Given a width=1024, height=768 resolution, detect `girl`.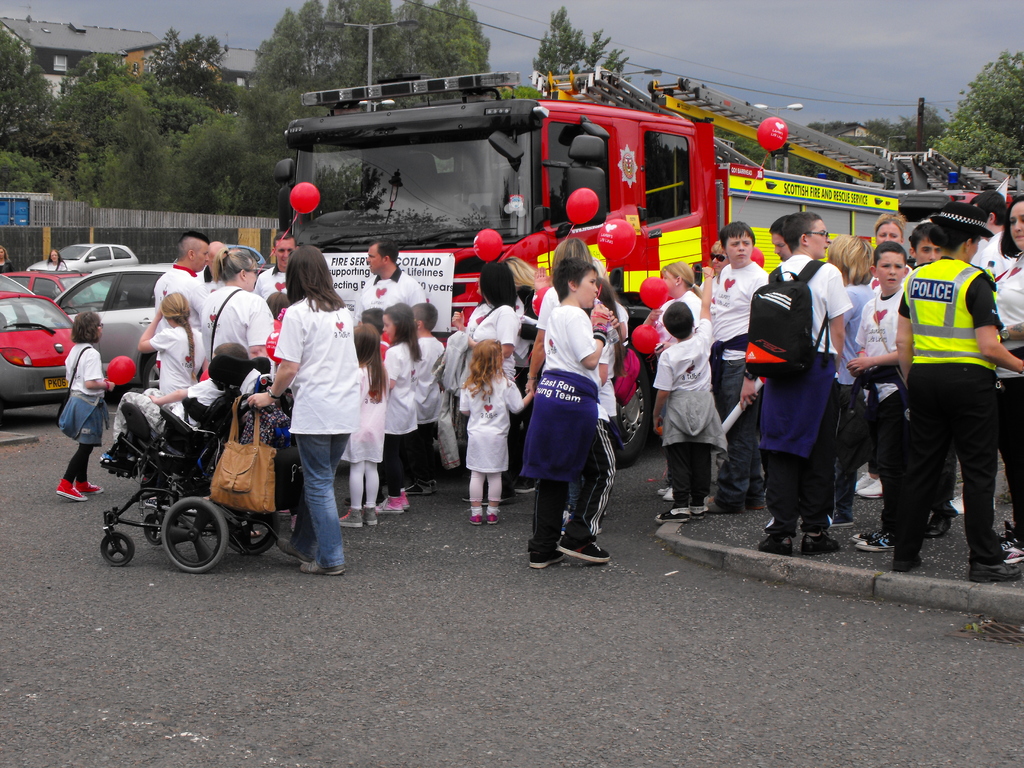
box=[134, 292, 204, 413].
